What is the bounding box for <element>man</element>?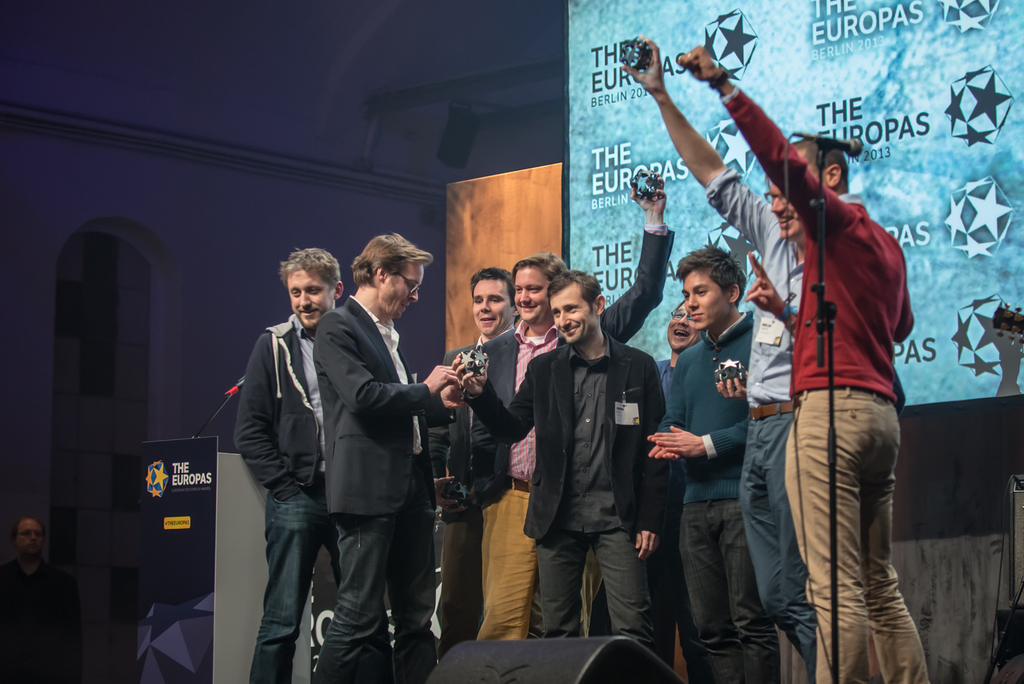
bbox=[235, 243, 348, 683].
